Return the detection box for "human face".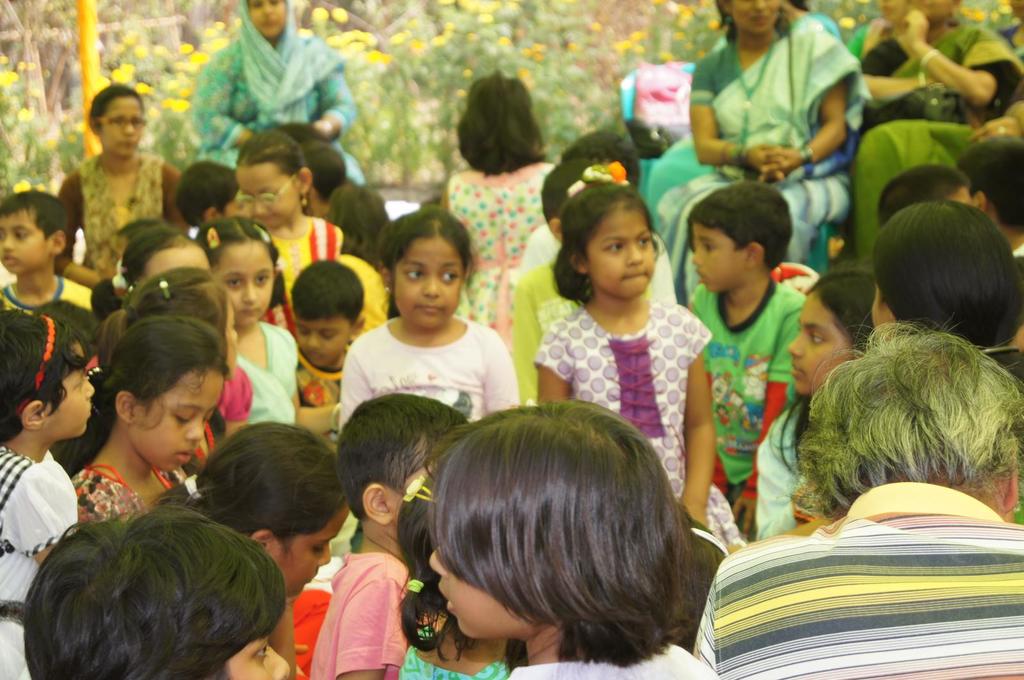
(left=788, top=288, right=854, bottom=397).
